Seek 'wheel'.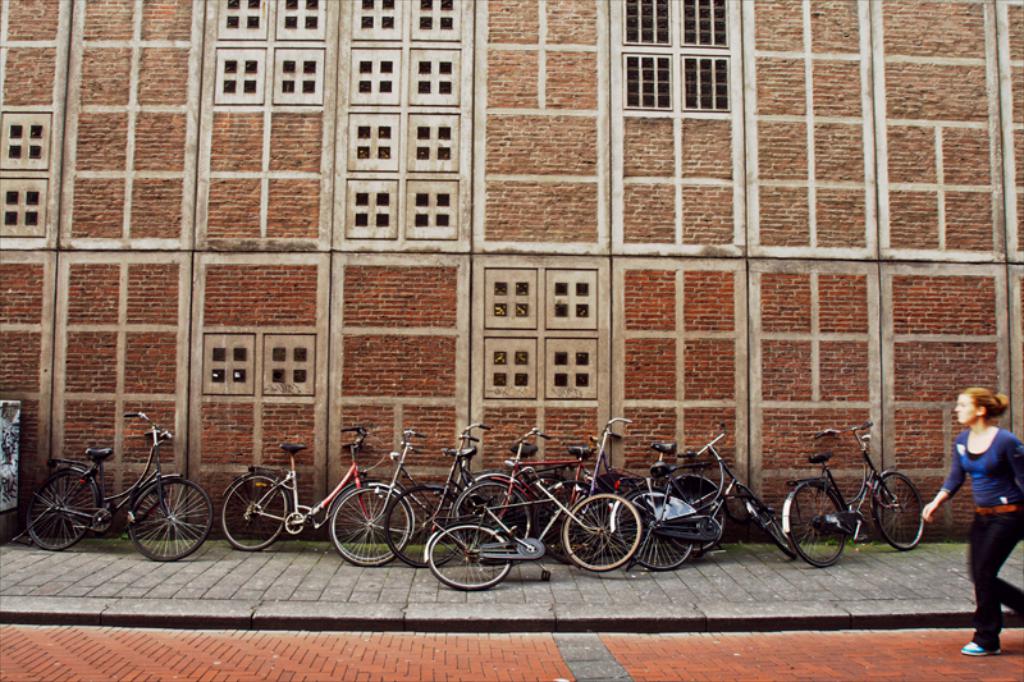
l=332, t=486, r=406, b=559.
